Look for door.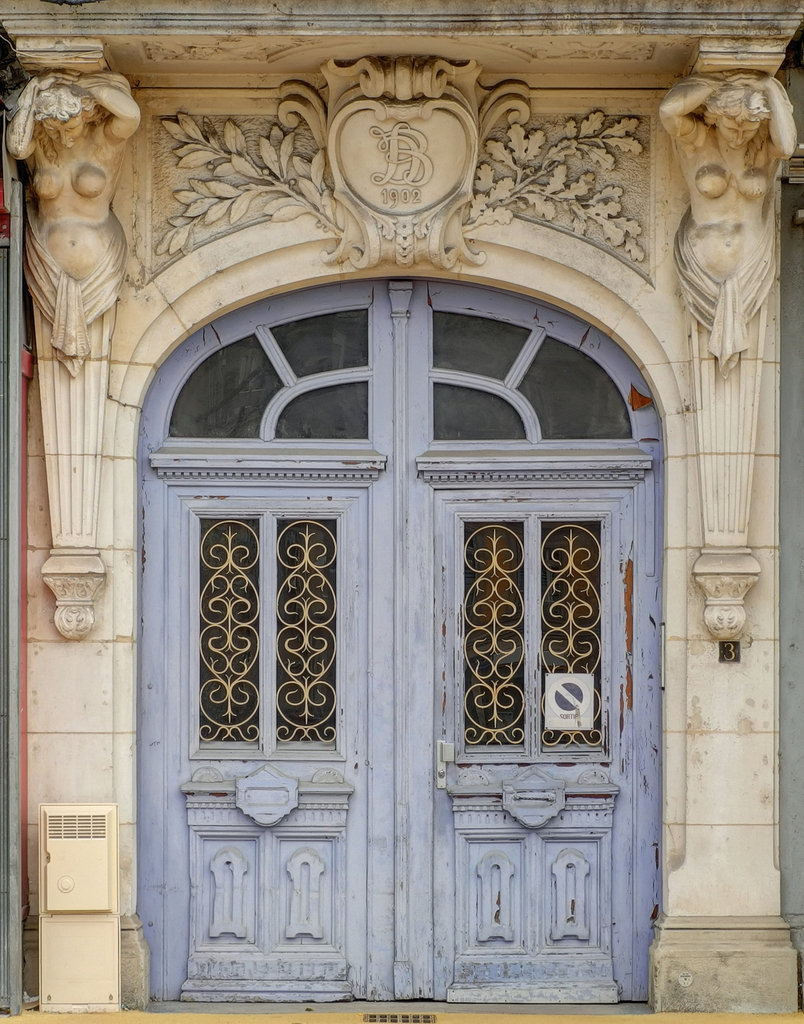
Found: x1=169 y1=474 x2=621 y2=1004.
